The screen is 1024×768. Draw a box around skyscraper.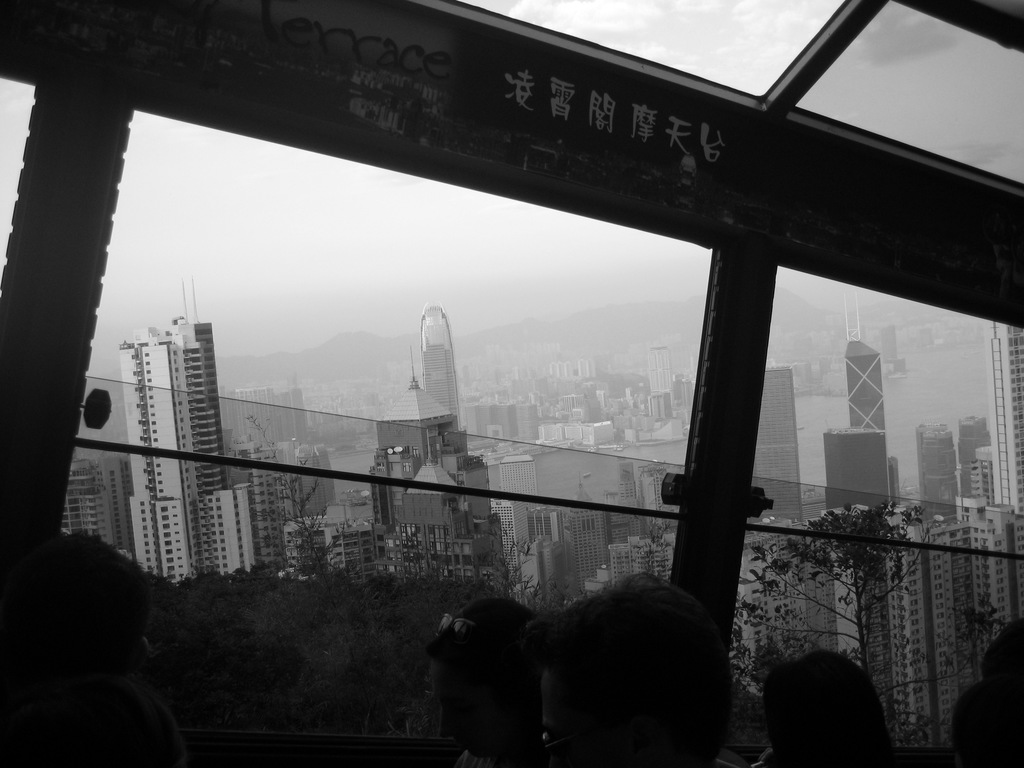
detection(734, 358, 808, 527).
